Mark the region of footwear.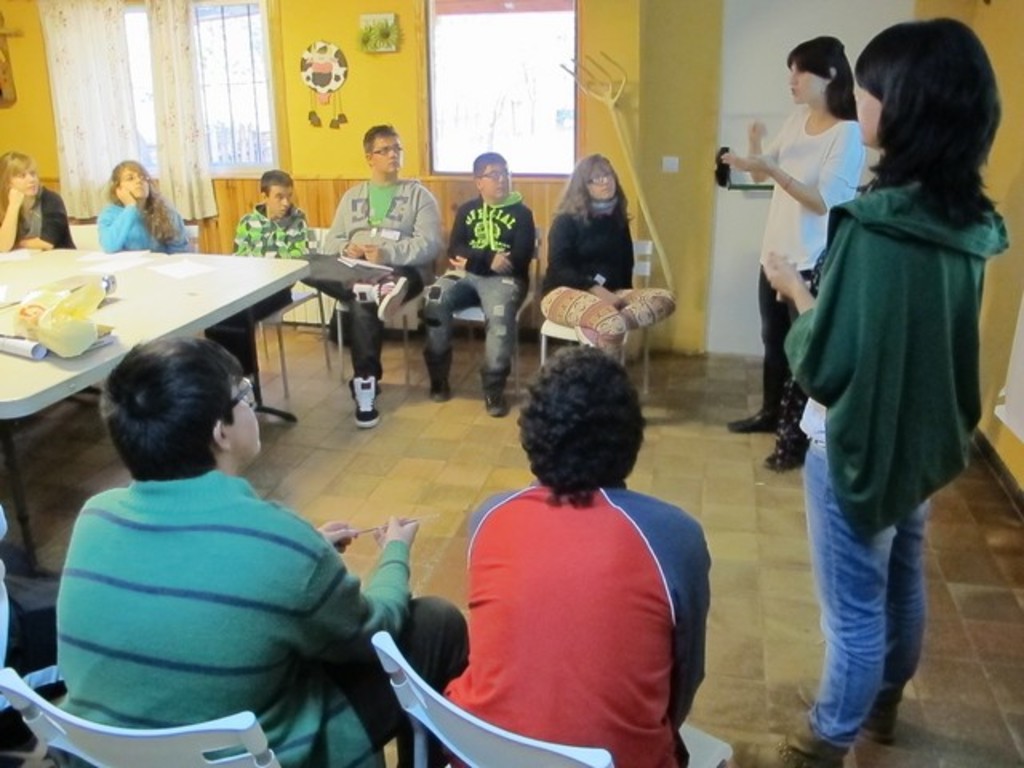
Region: x1=422 y1=344 x2=456 y2=406.
